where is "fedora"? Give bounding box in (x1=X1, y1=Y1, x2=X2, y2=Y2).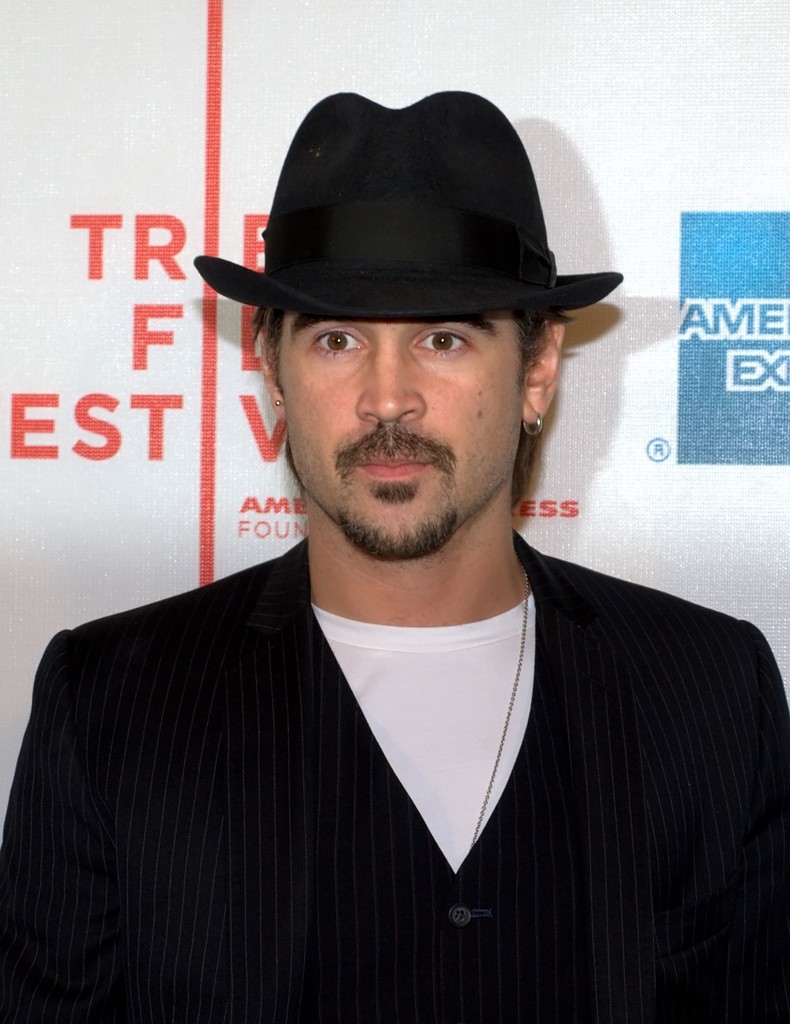
(x1=197, y1=84, x2=625, y2=379).
